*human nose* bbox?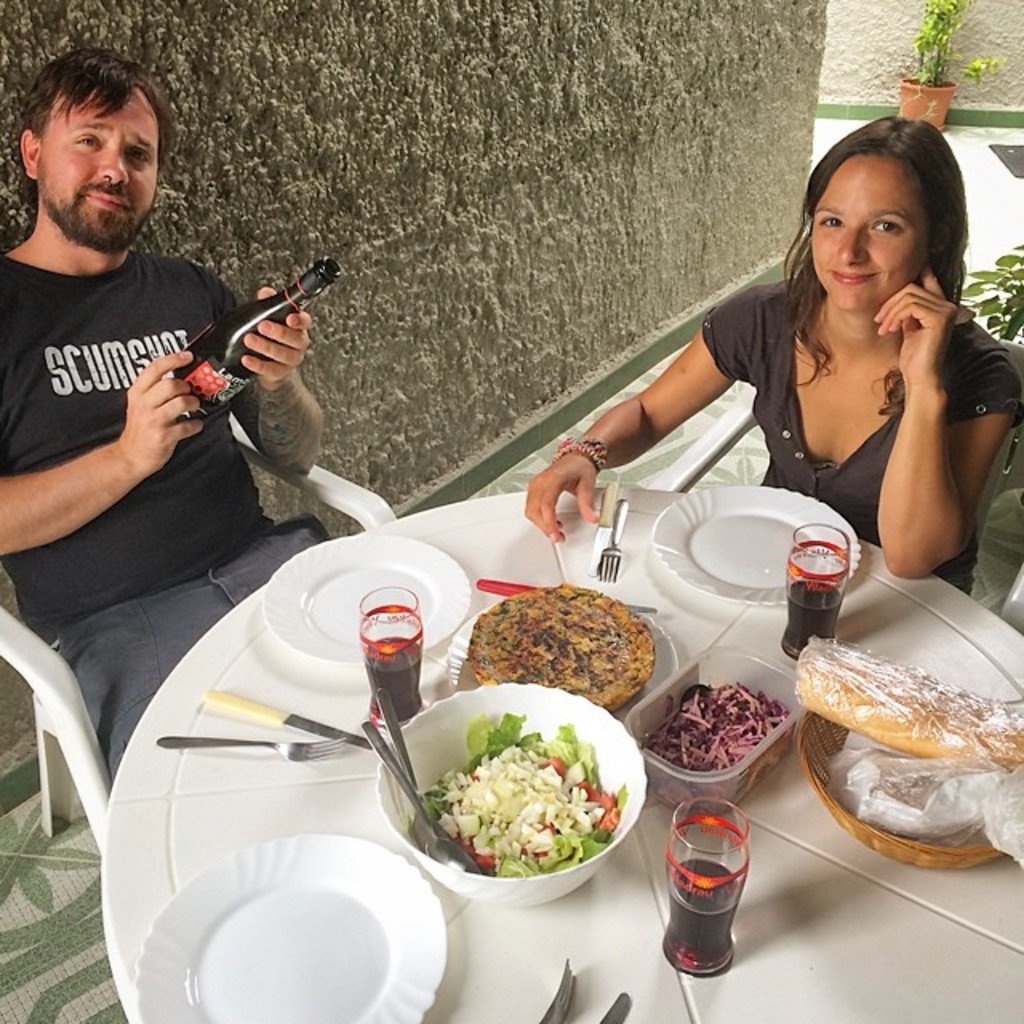
<box>838,226,866,267</box>
